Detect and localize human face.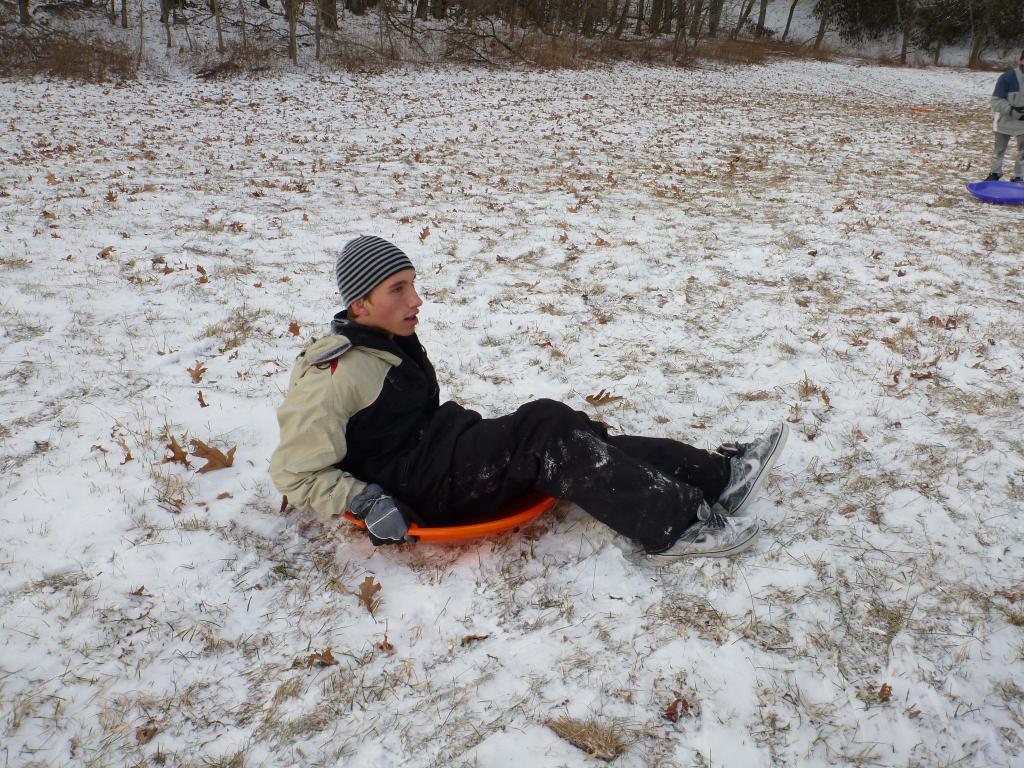
Localized at (x1=364, y1=269, x2=425, y2=337).
